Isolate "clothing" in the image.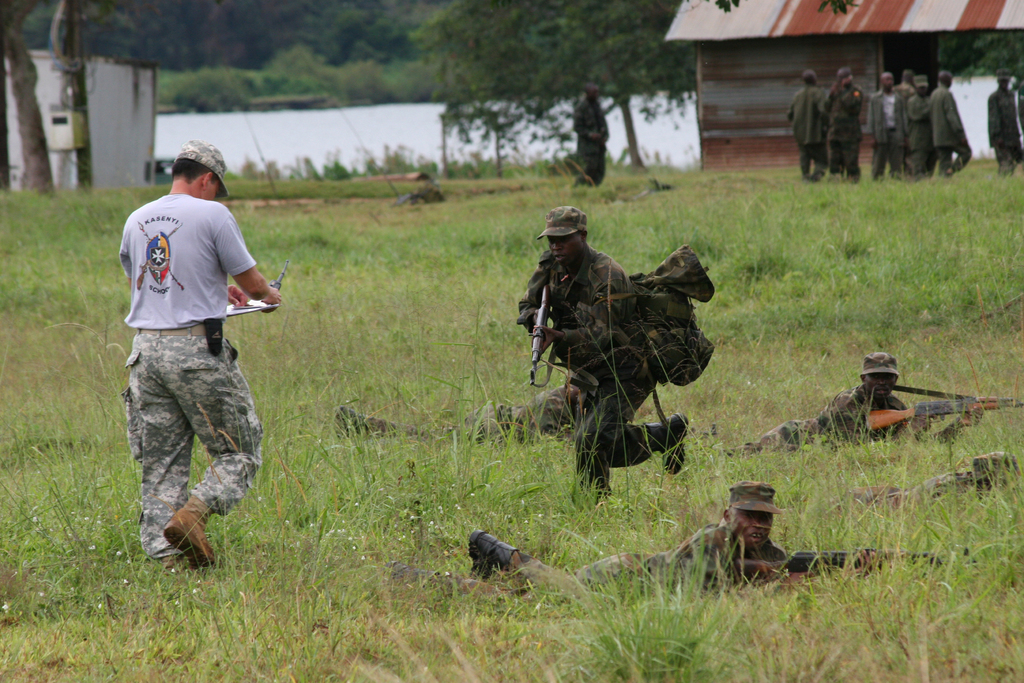
Isolated region: x1=348 y1=381 x2=593 y2=445.
